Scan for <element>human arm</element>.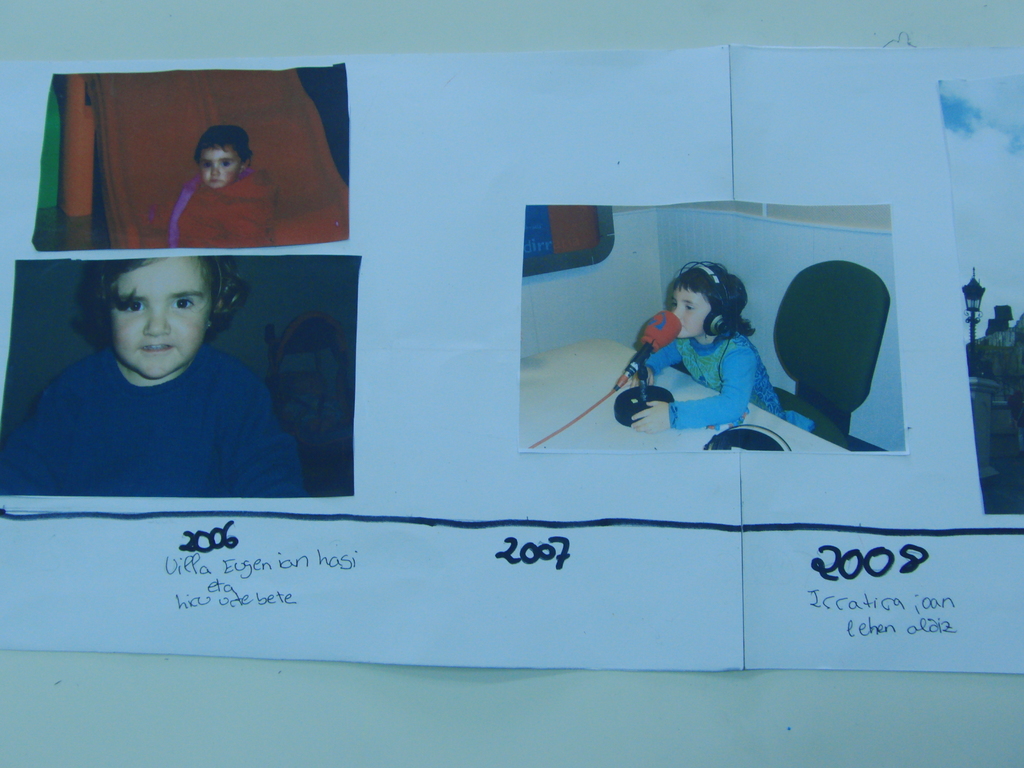
Scan result: Rect(631, 348, 757, 433).
